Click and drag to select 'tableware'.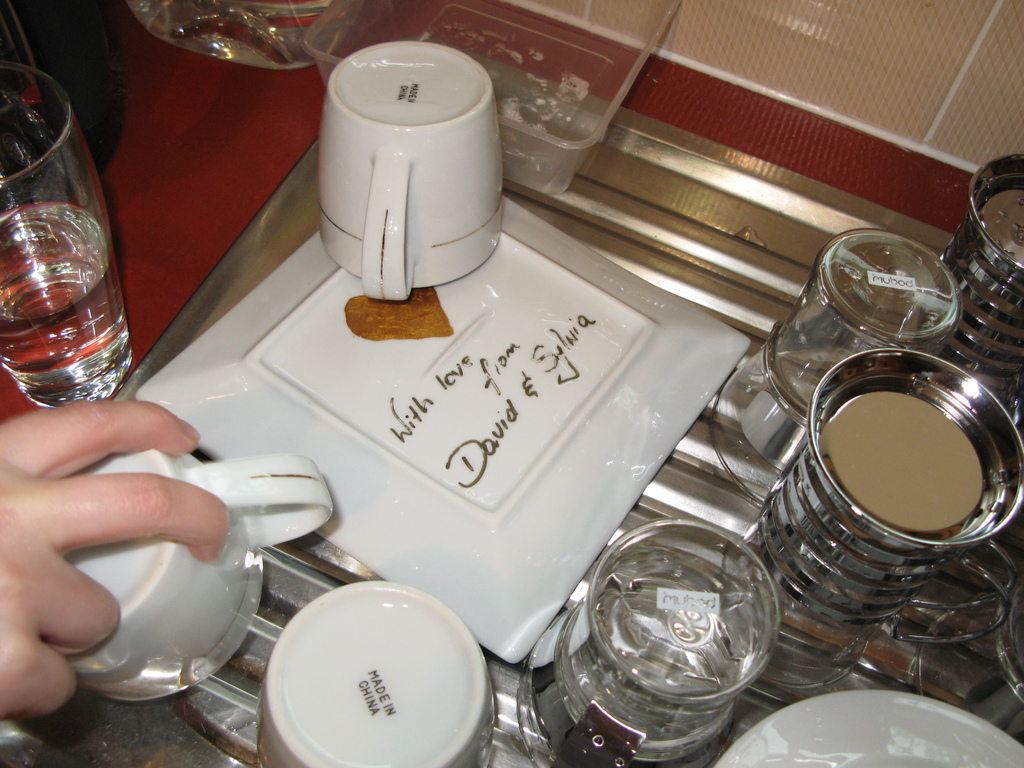
Selection: left=0, top=61, right=133, bottom=410.
